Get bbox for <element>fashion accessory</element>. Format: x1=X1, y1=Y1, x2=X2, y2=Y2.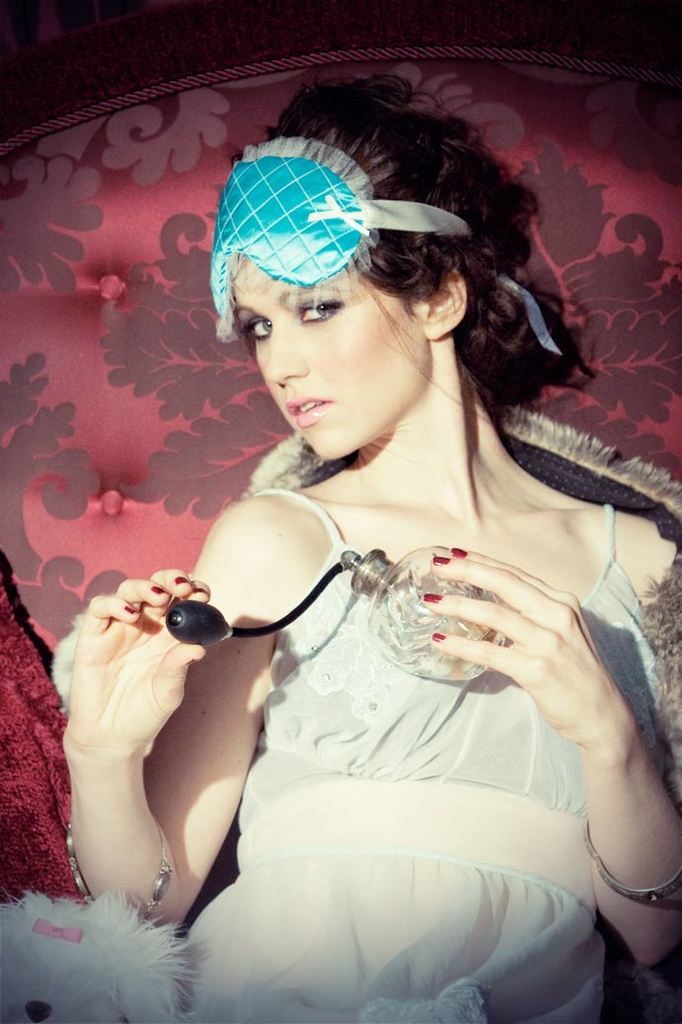
x1=61, y1=823, x2=171, y2=921.
